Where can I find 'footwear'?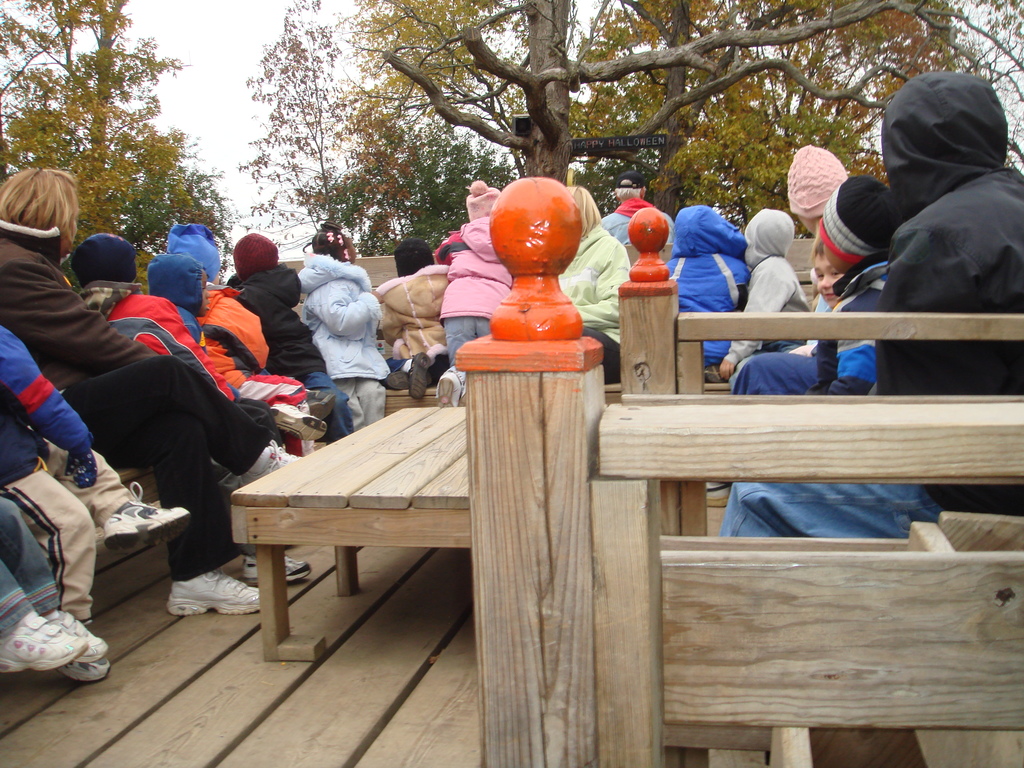
You can find it at (left=434, top=371, right=465, bottom=408).
